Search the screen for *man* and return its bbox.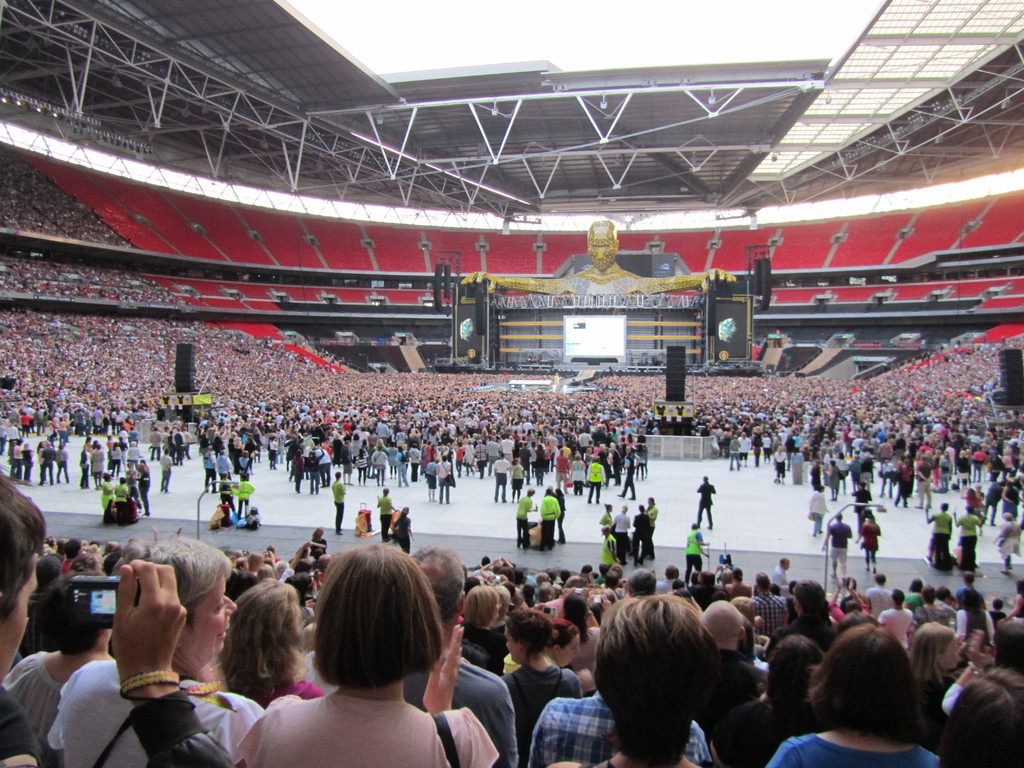
Found: (left=684, top=524, right=707, bottom=584).
